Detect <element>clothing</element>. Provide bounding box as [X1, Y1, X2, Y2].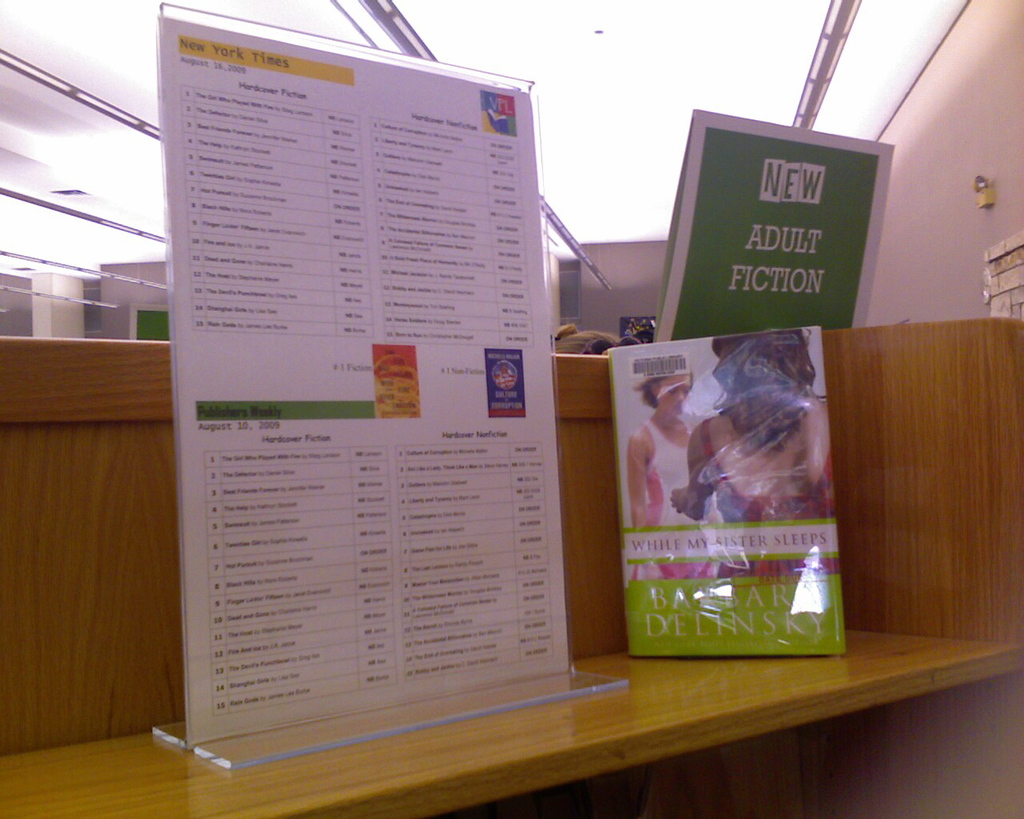
[642, 413, 729, 527].
